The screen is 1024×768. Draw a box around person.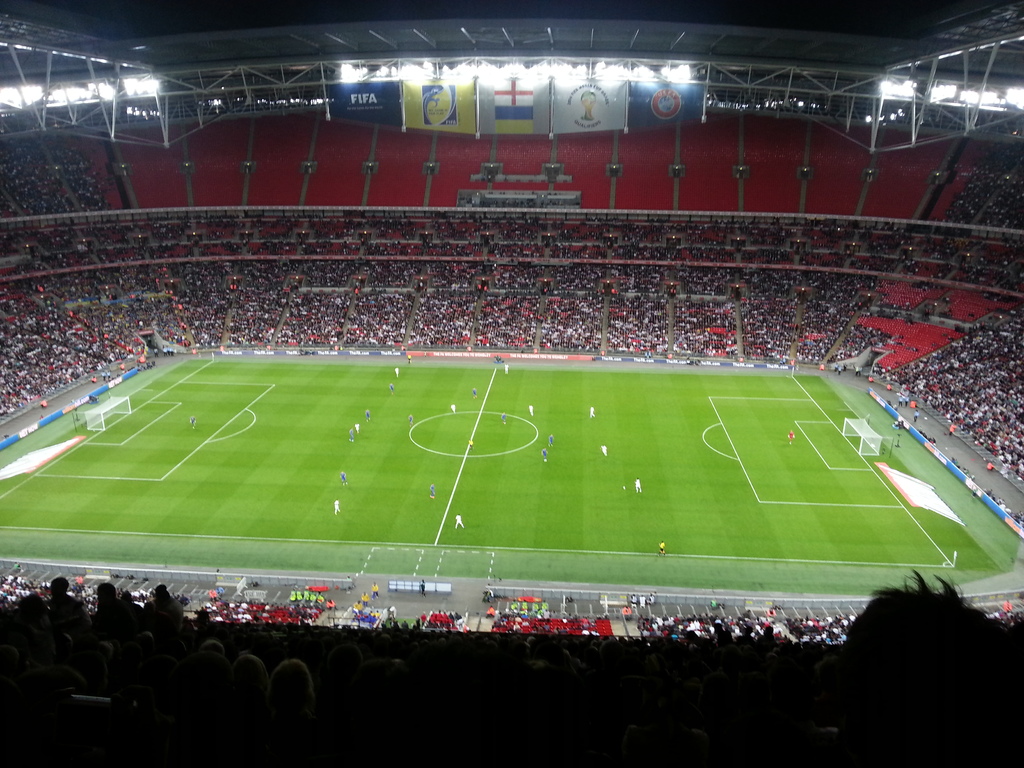
416 577 427 600.
